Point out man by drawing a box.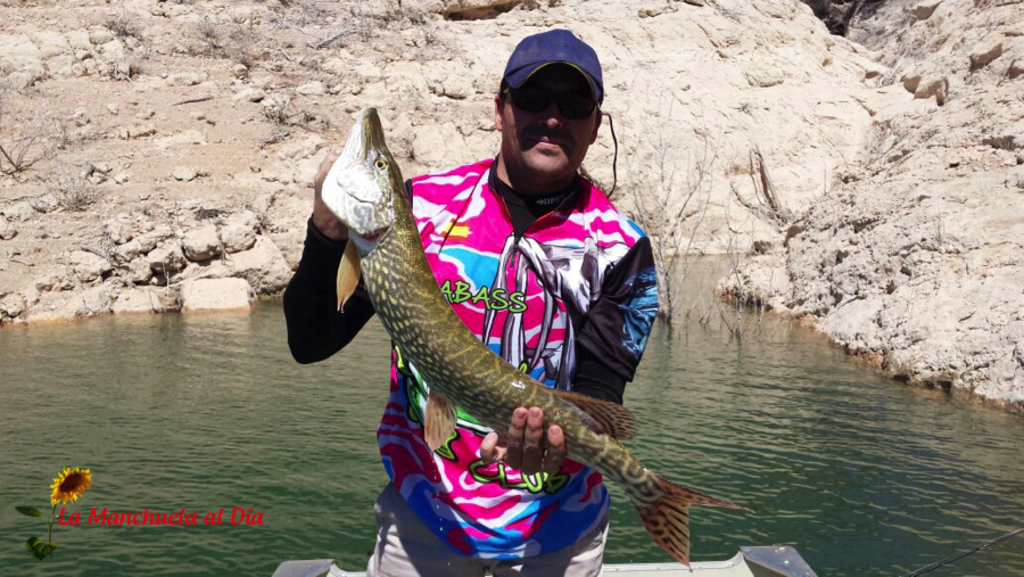
pyautogui.locateOnScreen(281, 28, 662, 576).
